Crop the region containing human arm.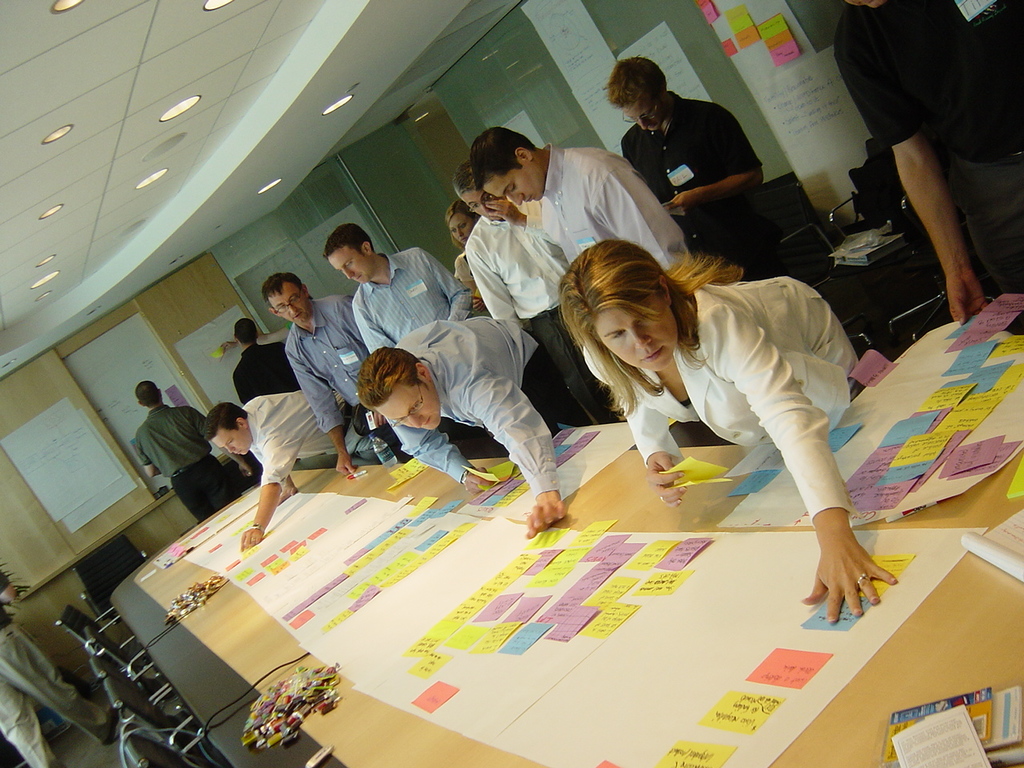
Crop region: {"left": 466, "top": 294, "right": 486, "bottom": 310}.
